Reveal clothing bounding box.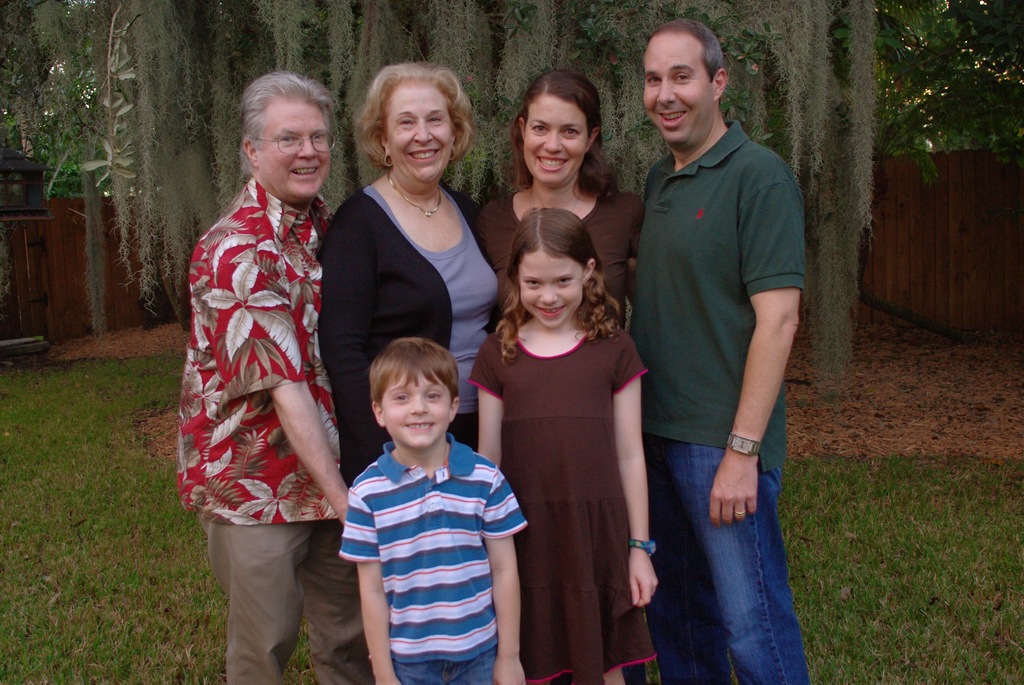
Revealed: {"left": 467, "top": 309, "right": 645, "bottom": 684}.
